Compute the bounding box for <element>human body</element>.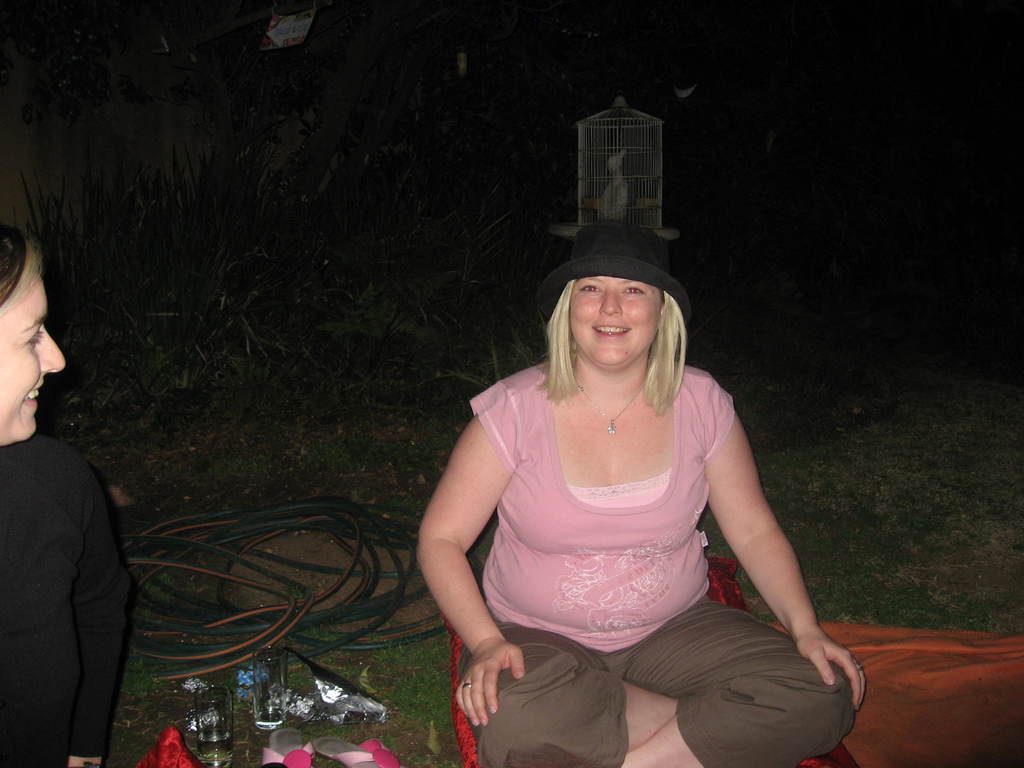
BBox(431, 152, 833, 758).
